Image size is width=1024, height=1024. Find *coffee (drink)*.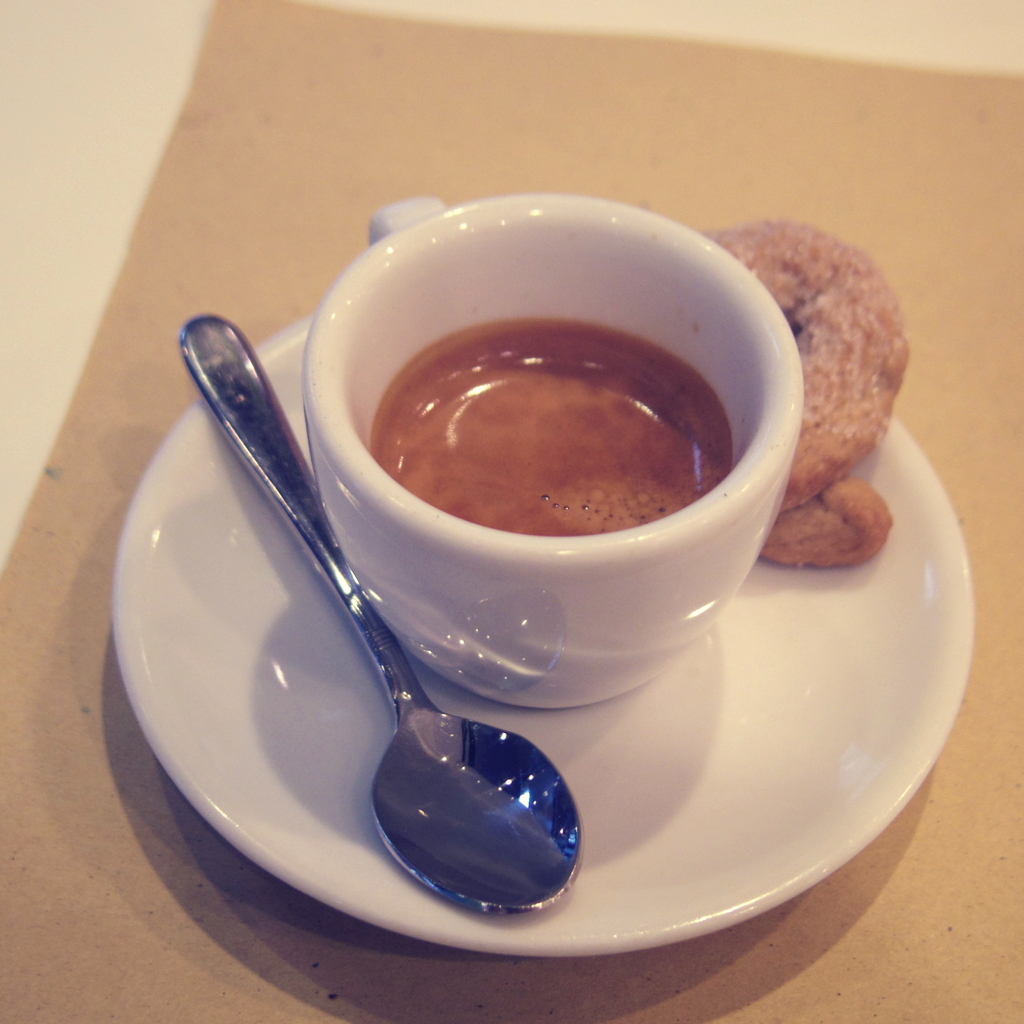
l=375, t=311, r=732, b=528.
